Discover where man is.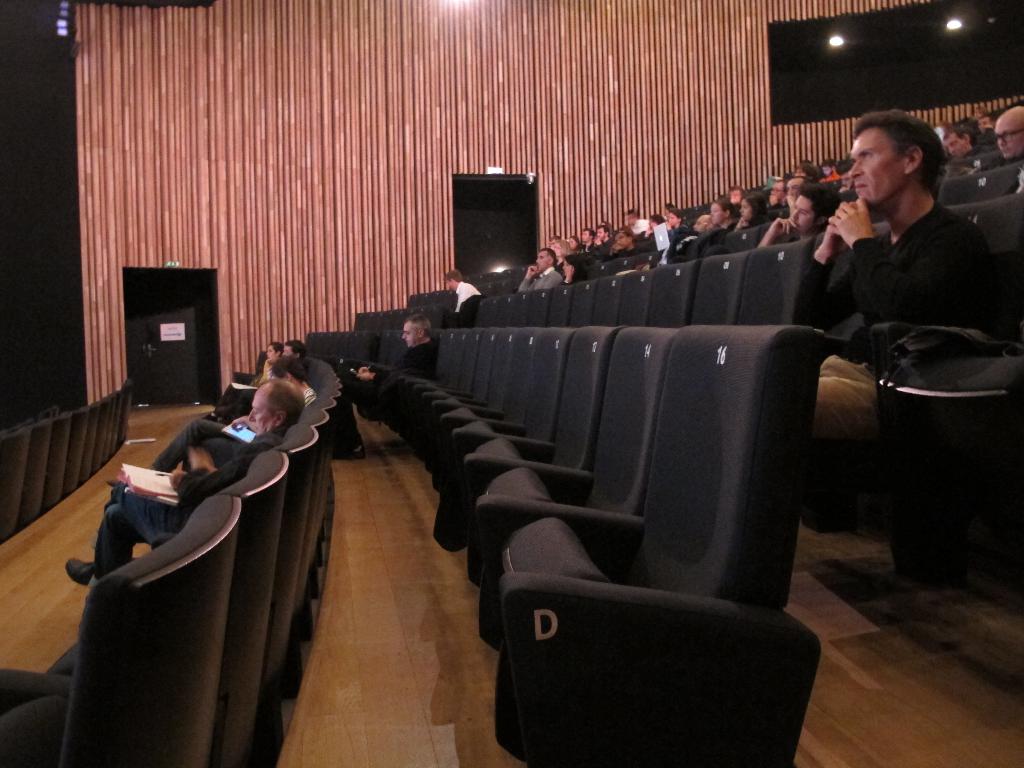
Discovered at <bbox>941, 124, 972, 155</bbox>.
